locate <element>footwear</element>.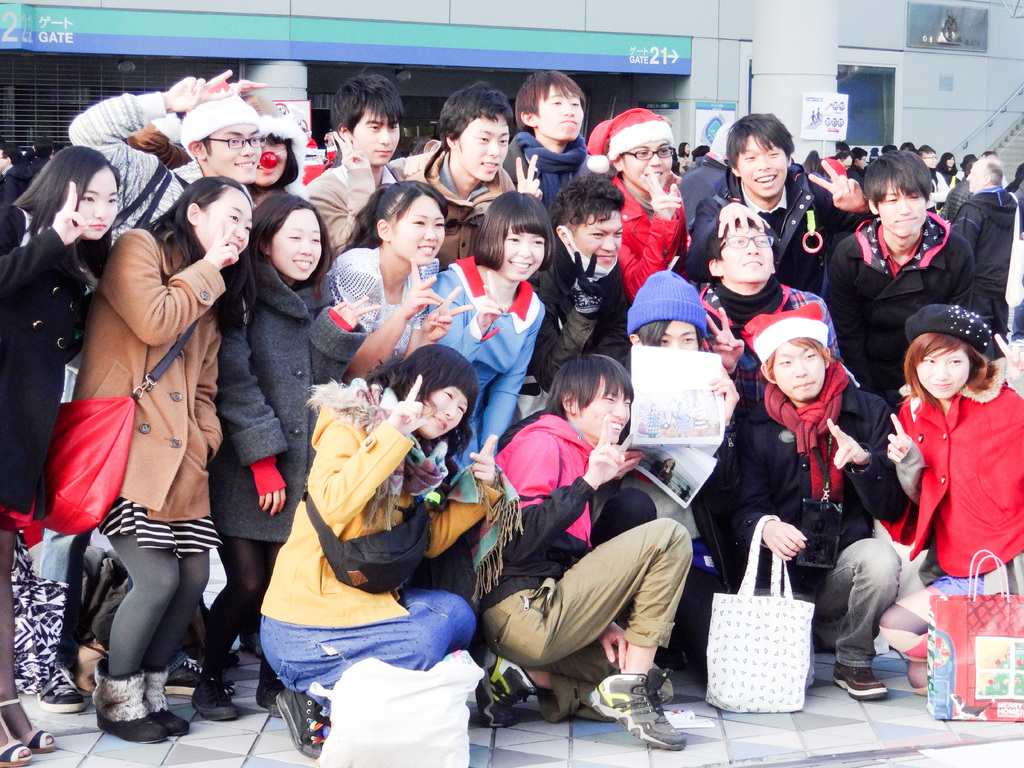
Bounding box: box=[193, 680, 237, 720].
